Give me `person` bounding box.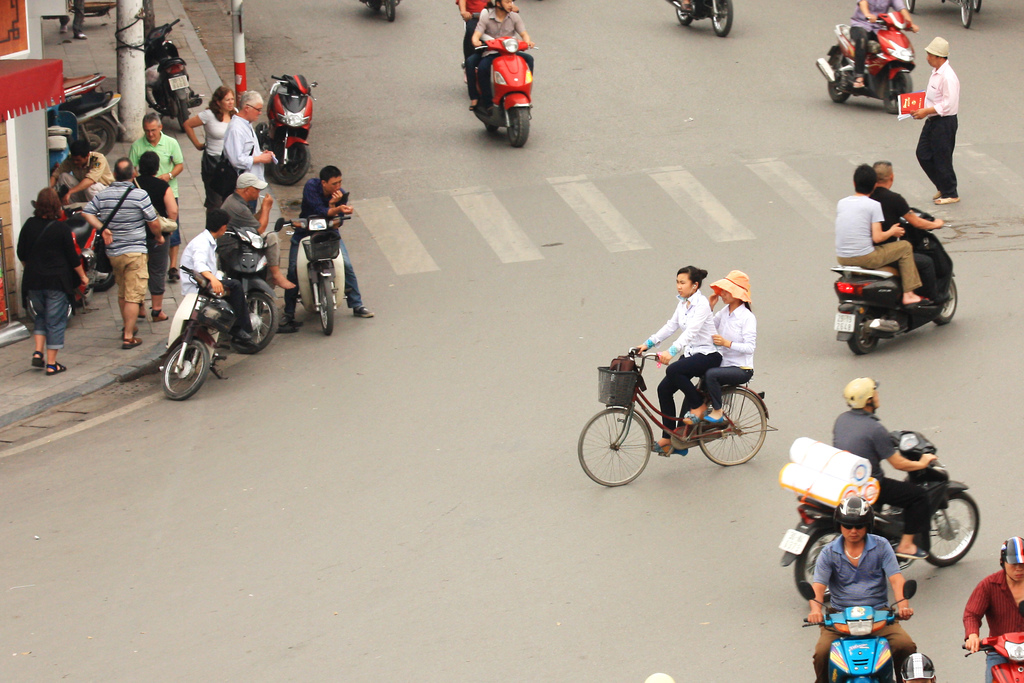
BBox(223, 89, 276, 201).
